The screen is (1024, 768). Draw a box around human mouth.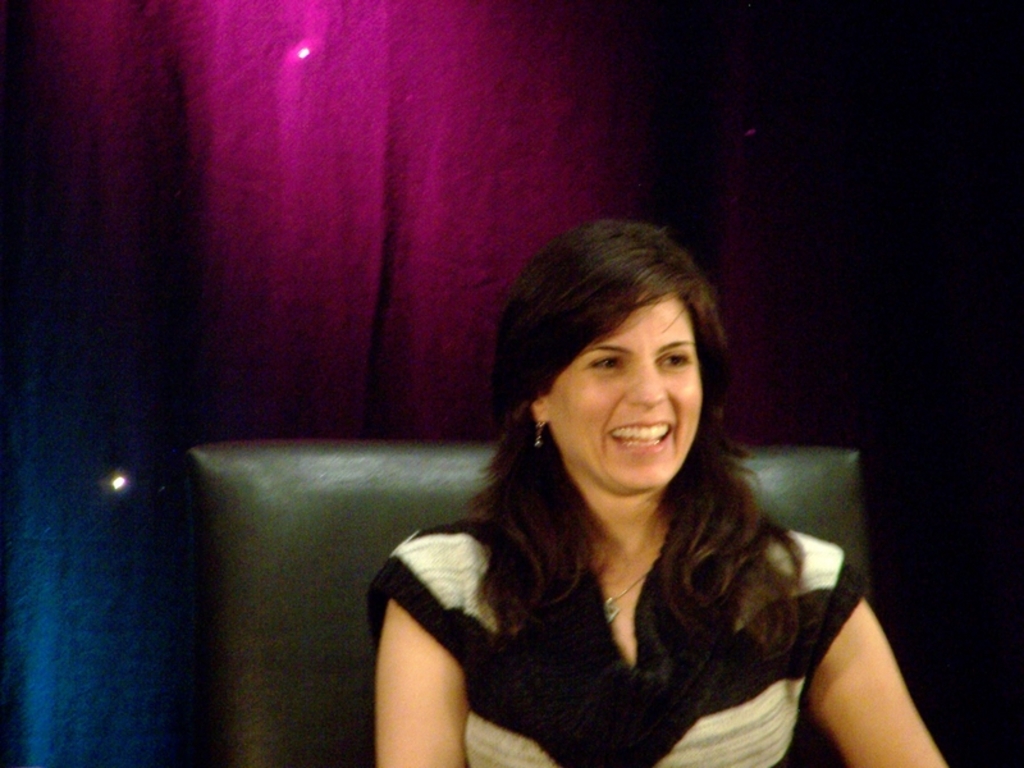
(605,419,677,457).
